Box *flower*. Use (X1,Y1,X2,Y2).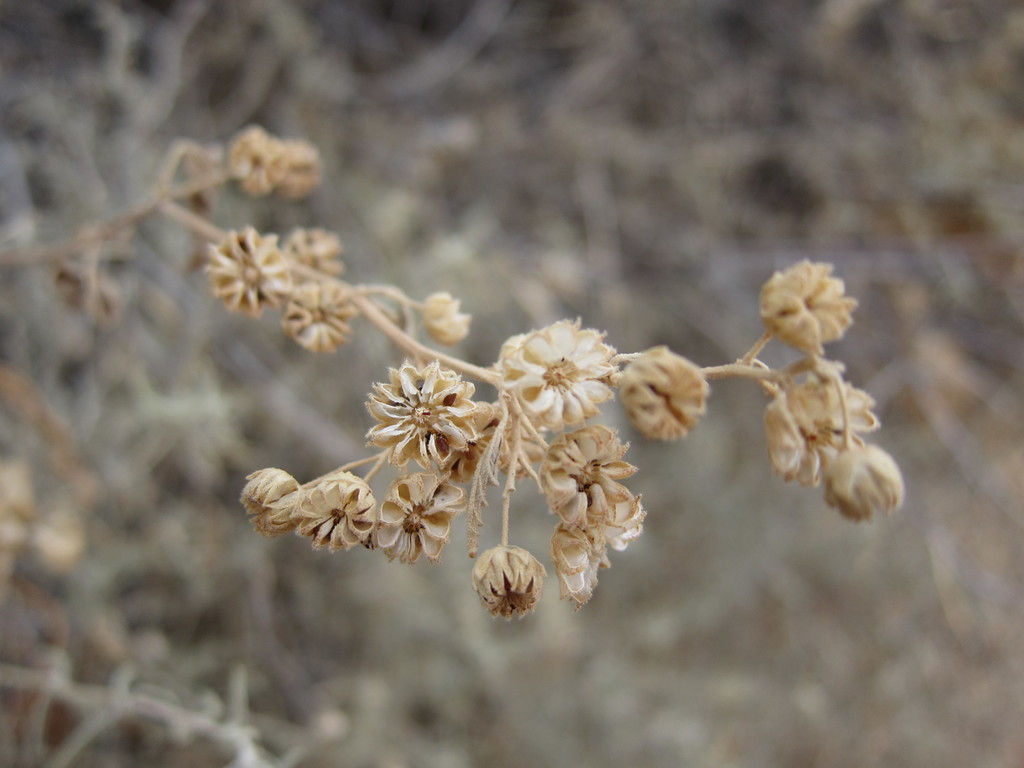
(612,343,711,447).
